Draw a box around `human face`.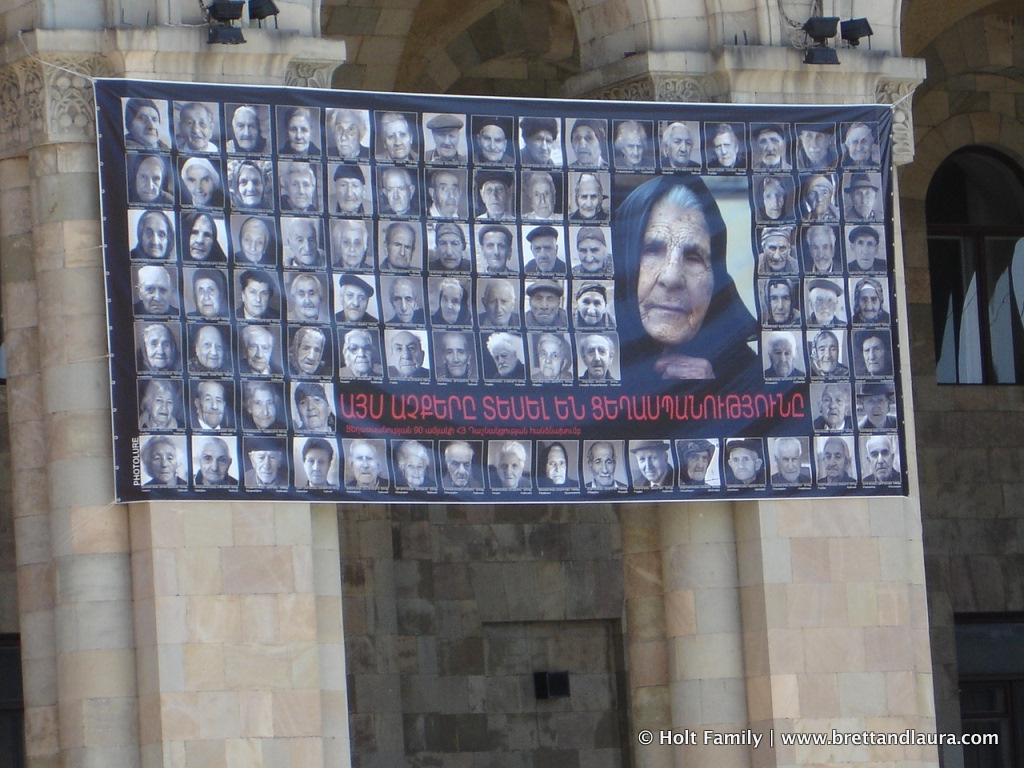
pyautogui.locateOnScreen(334, 120, 361, 155).
